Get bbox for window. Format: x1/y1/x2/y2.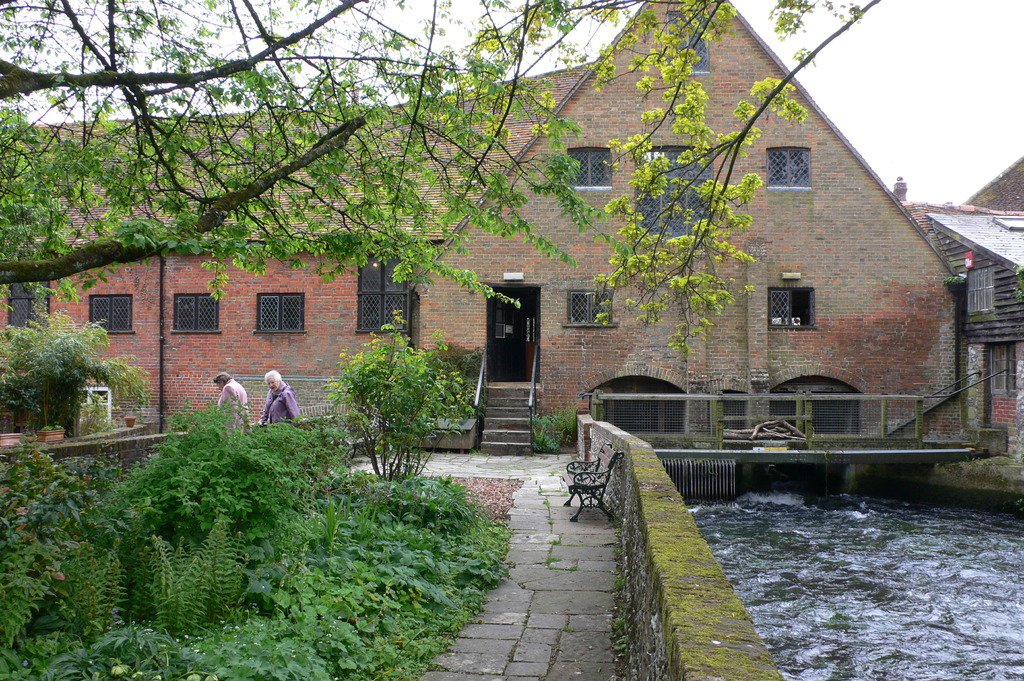
566/150/610/186.
